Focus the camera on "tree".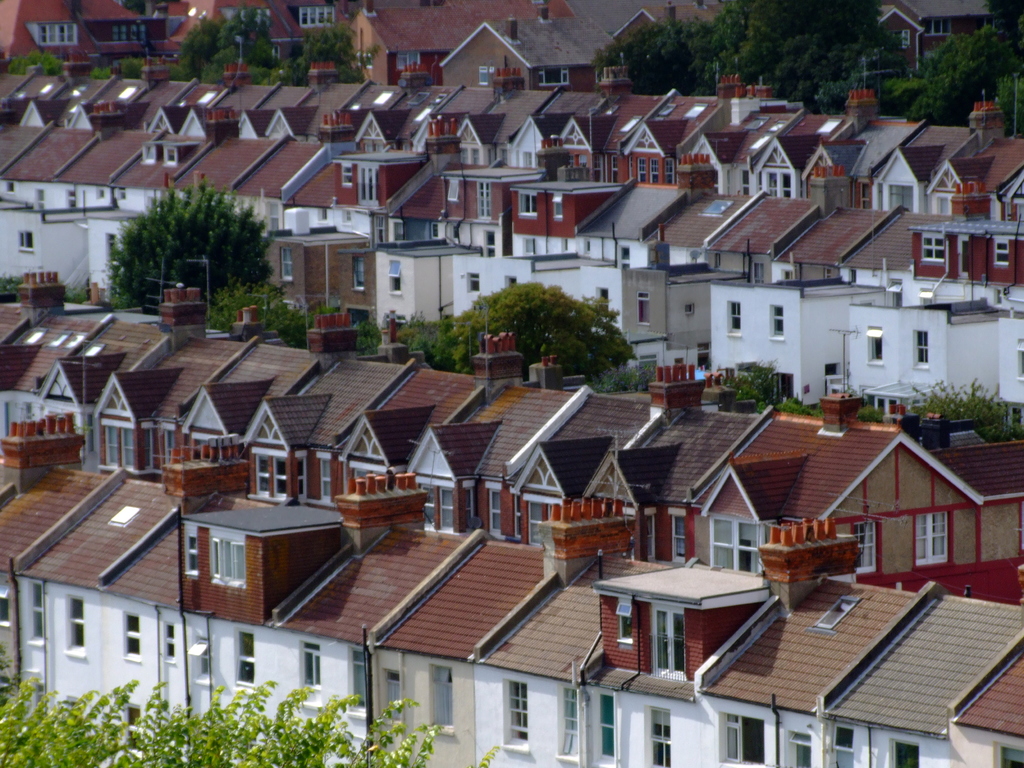
Focus region: 206:280:383:358.
